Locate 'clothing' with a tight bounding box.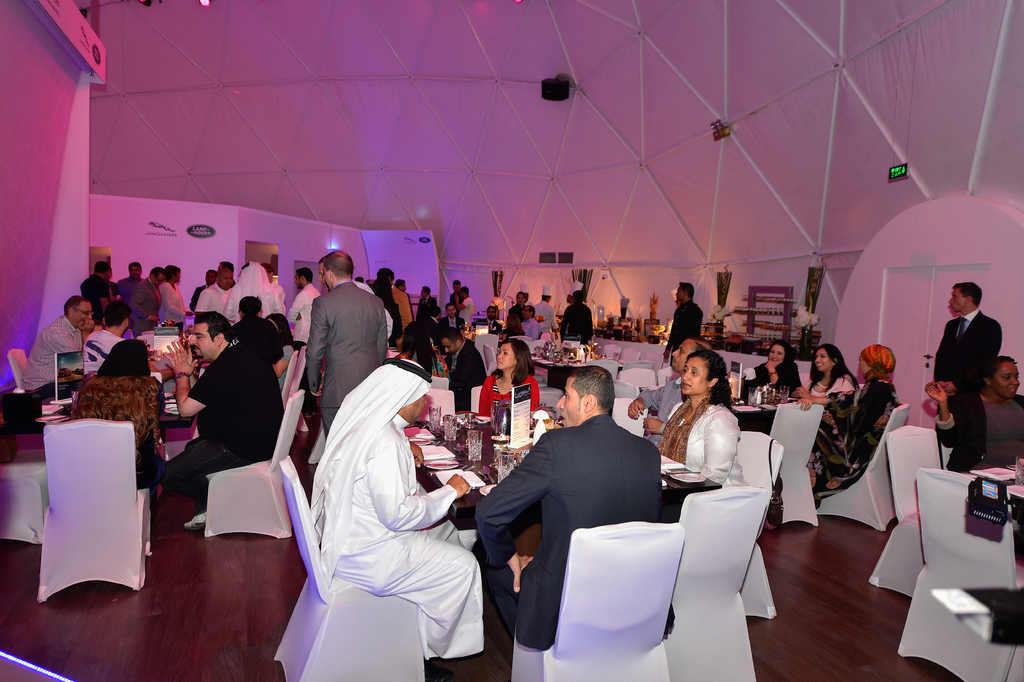
758:358:801:403.
